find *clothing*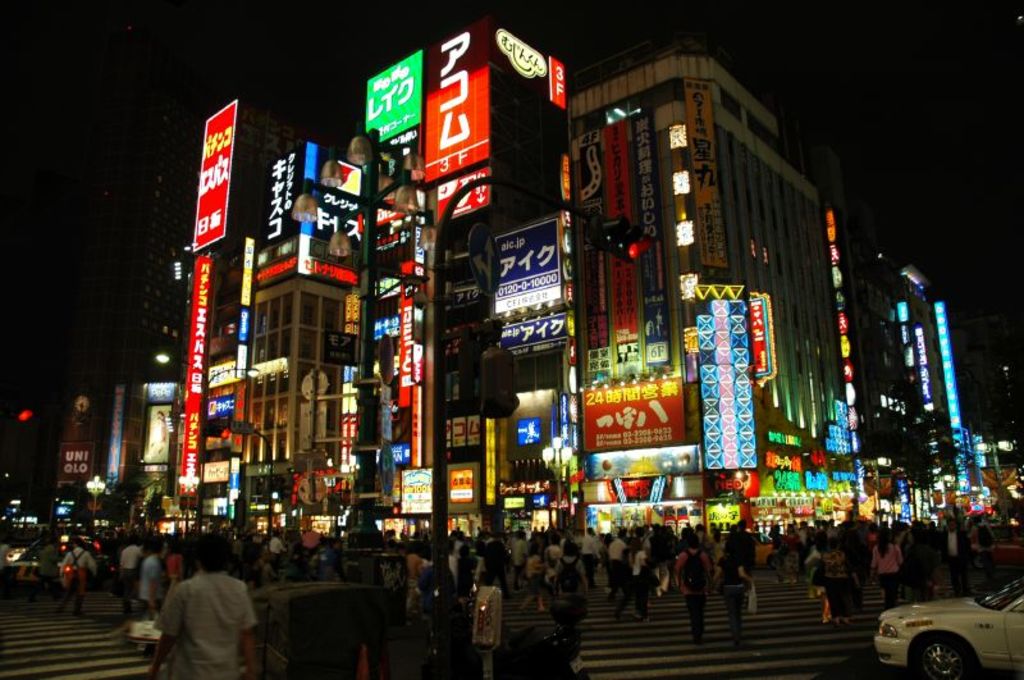
x1=718 y1=589 x2=742 y2=634
